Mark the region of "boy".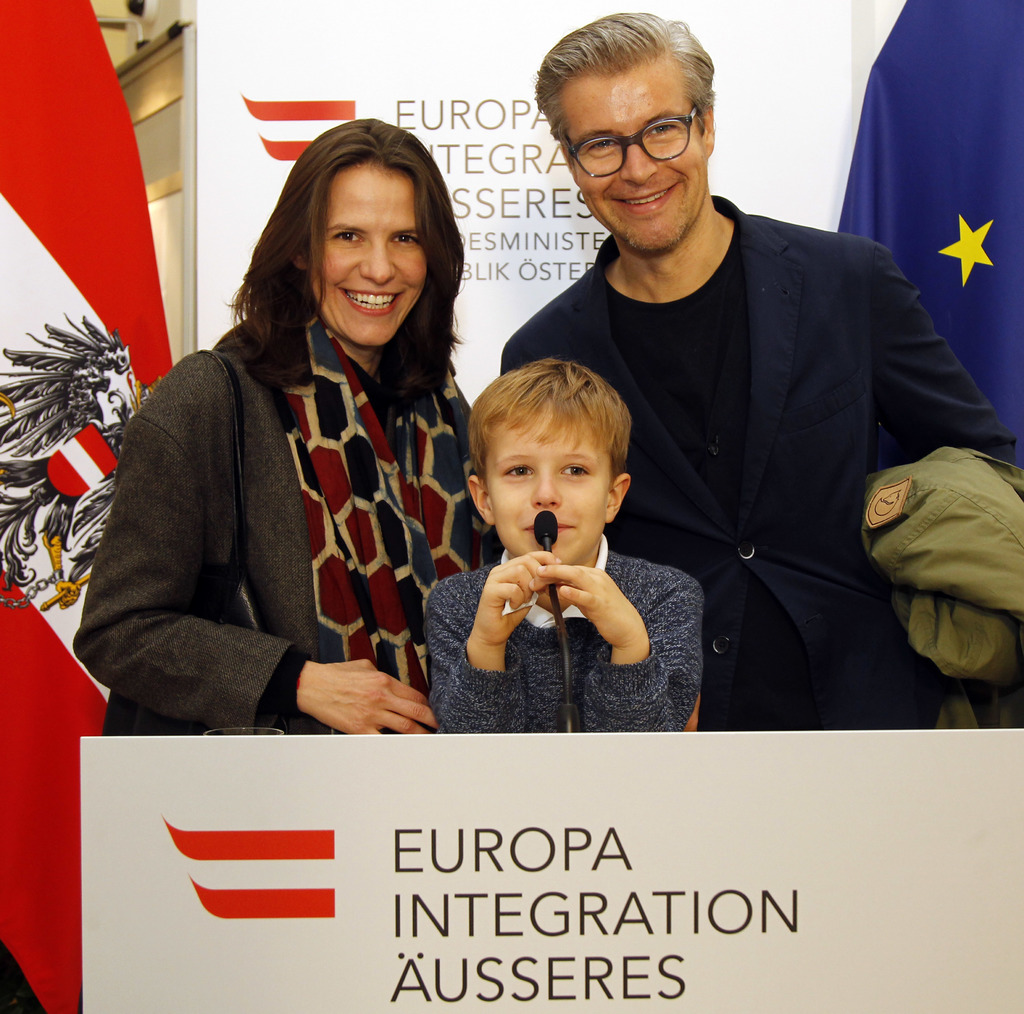
Region: [left=401, top=335, right=700, bottom=743].
